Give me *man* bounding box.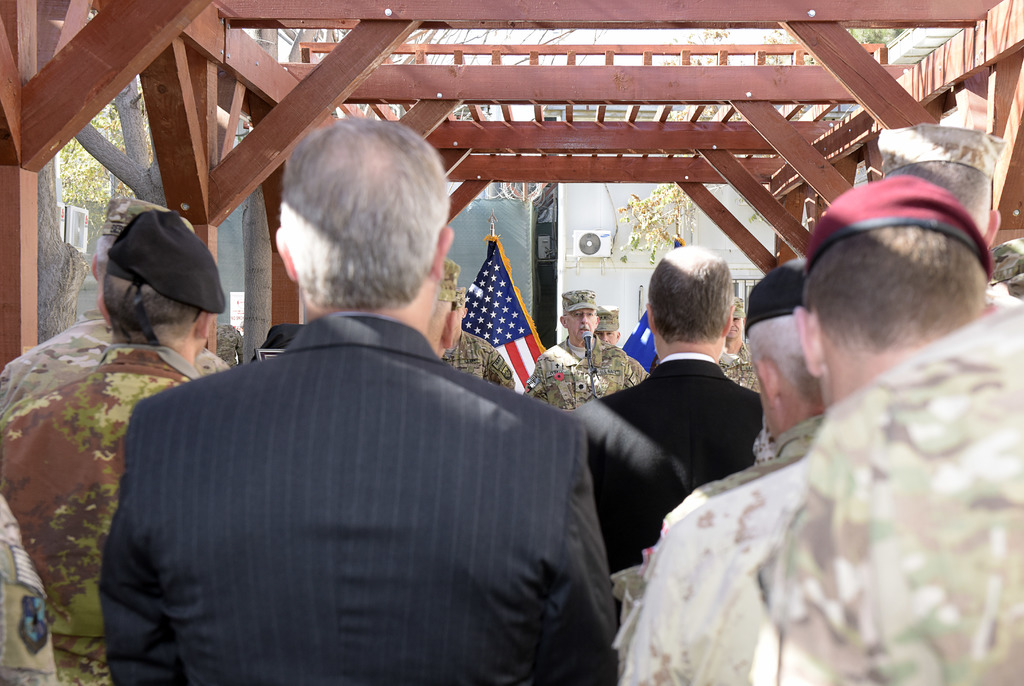
select_region(0, 213, 224, 685).
